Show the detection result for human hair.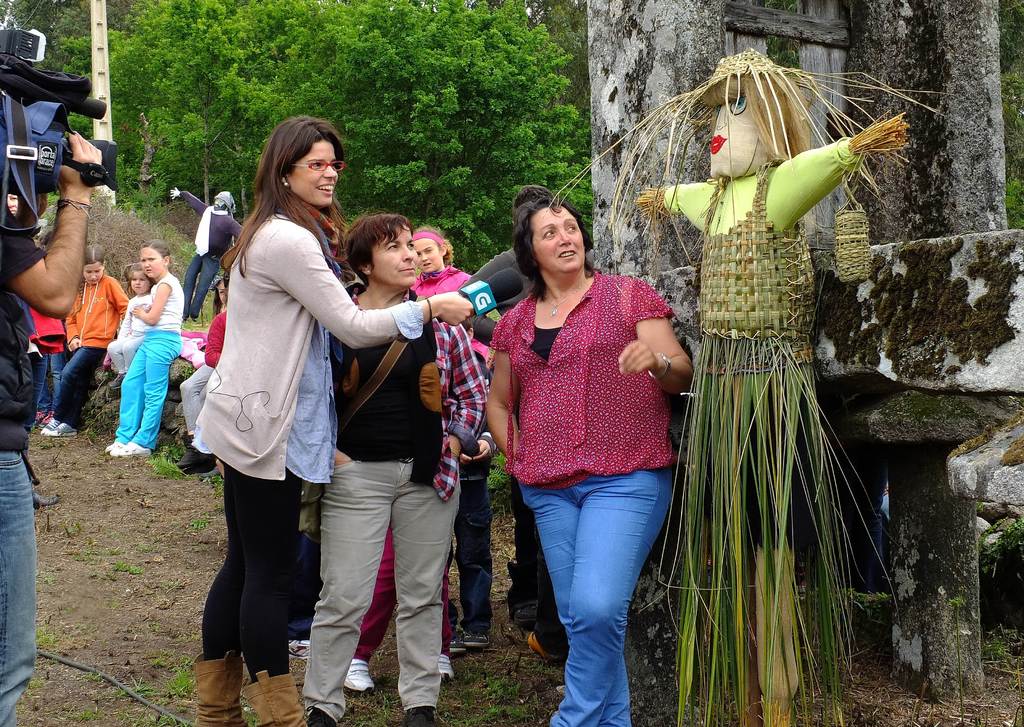
124/263/147/290.
